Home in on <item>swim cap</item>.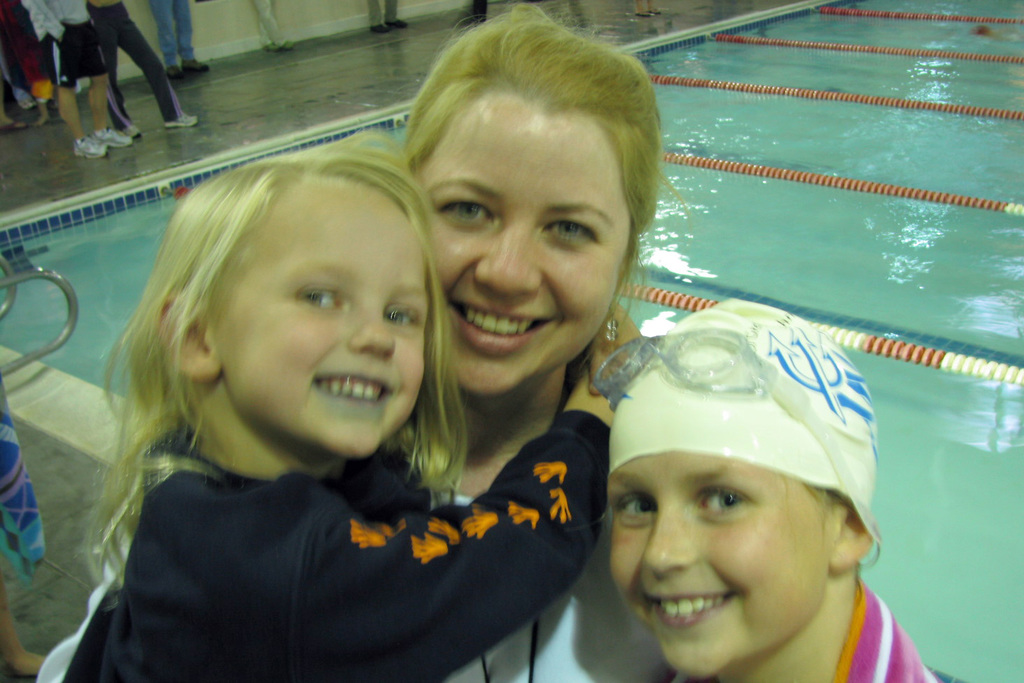
Homed in at (x1=605, y1=289, x2=882, y2=540).
